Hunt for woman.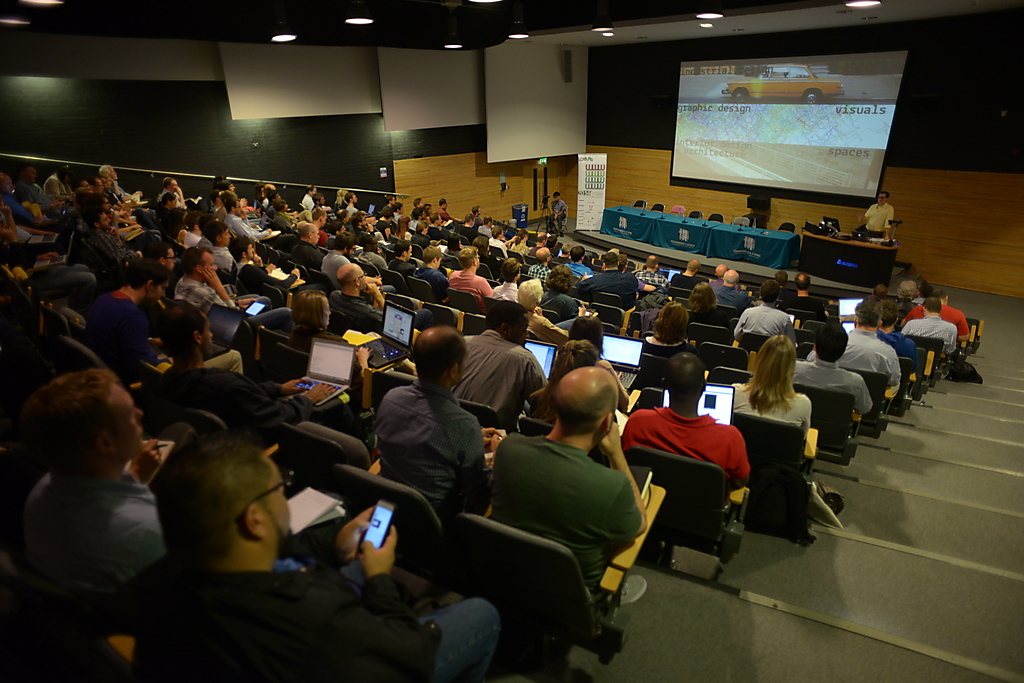
Hunted down at (left=77, top=189, right=150, bottom=233).
